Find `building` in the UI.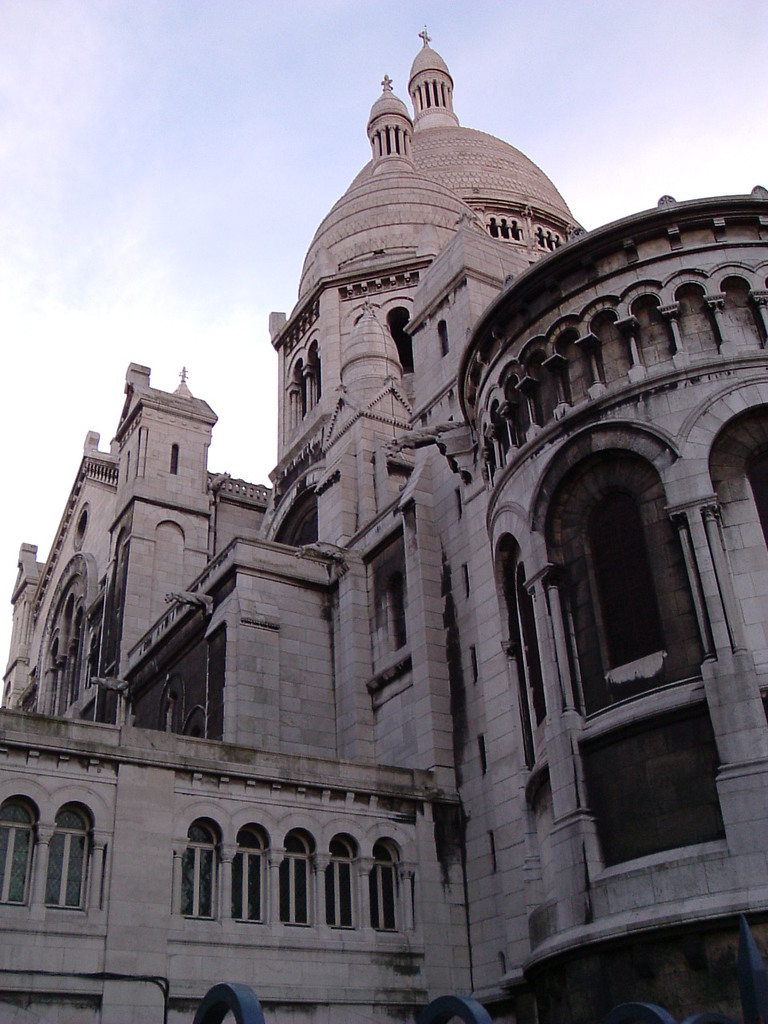
UI element at Rect(0, 19, 766, 1023).
